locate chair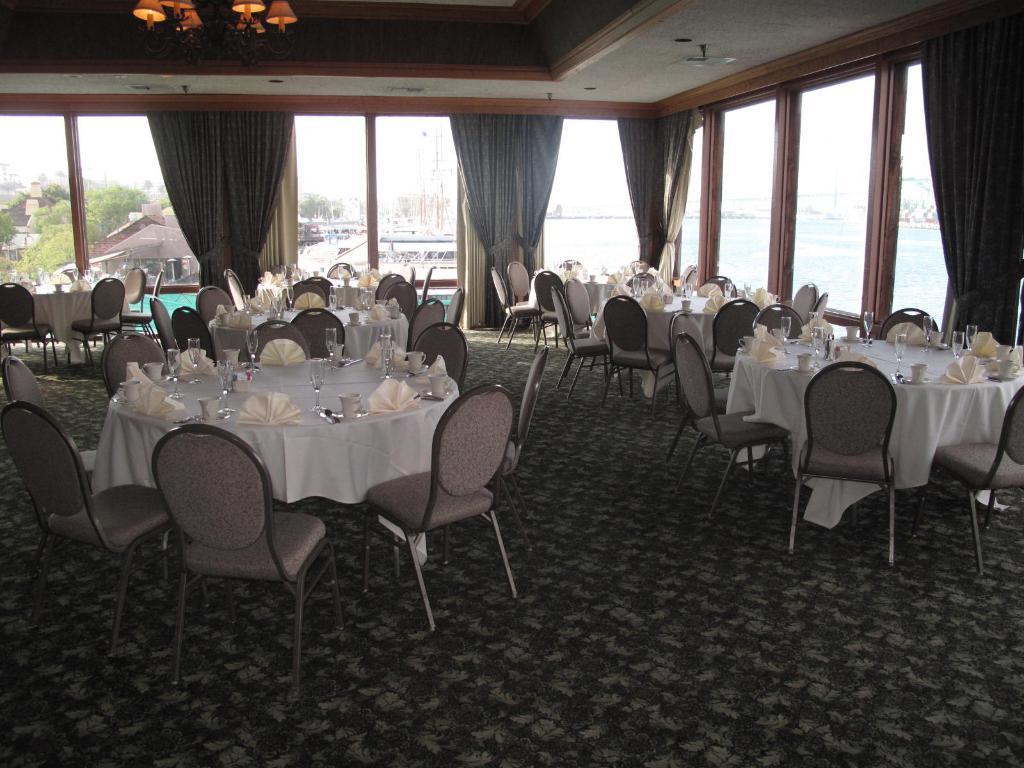
871, 308, 941, 351
